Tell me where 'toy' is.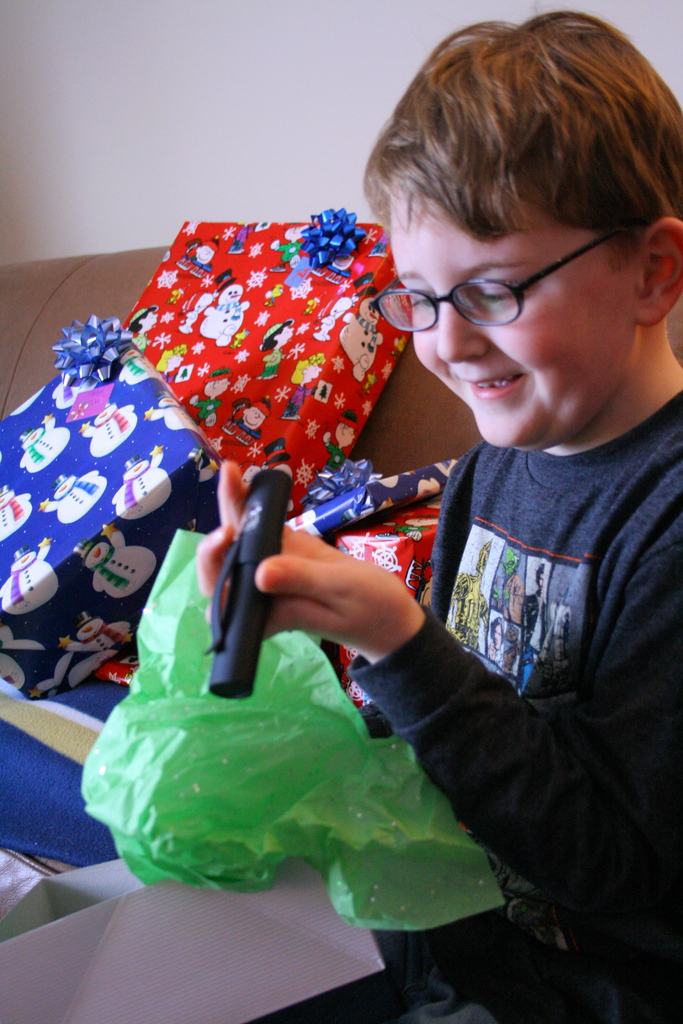
'toy' is at [52, 374, 103, 409].
